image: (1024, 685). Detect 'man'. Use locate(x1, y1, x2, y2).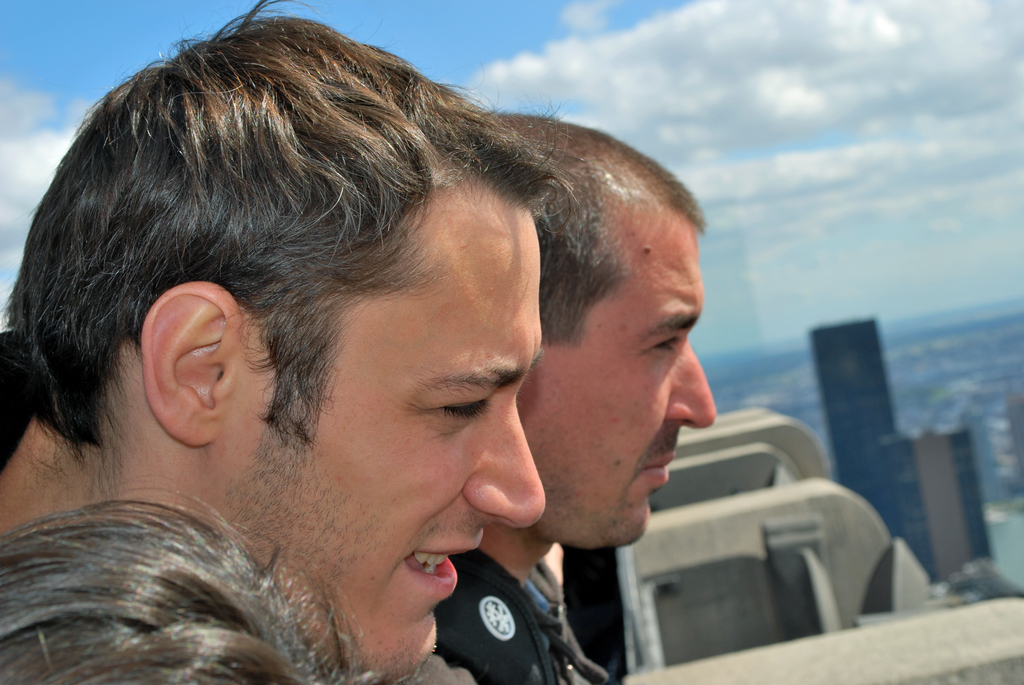
locate(428, 106, 719, 684).
